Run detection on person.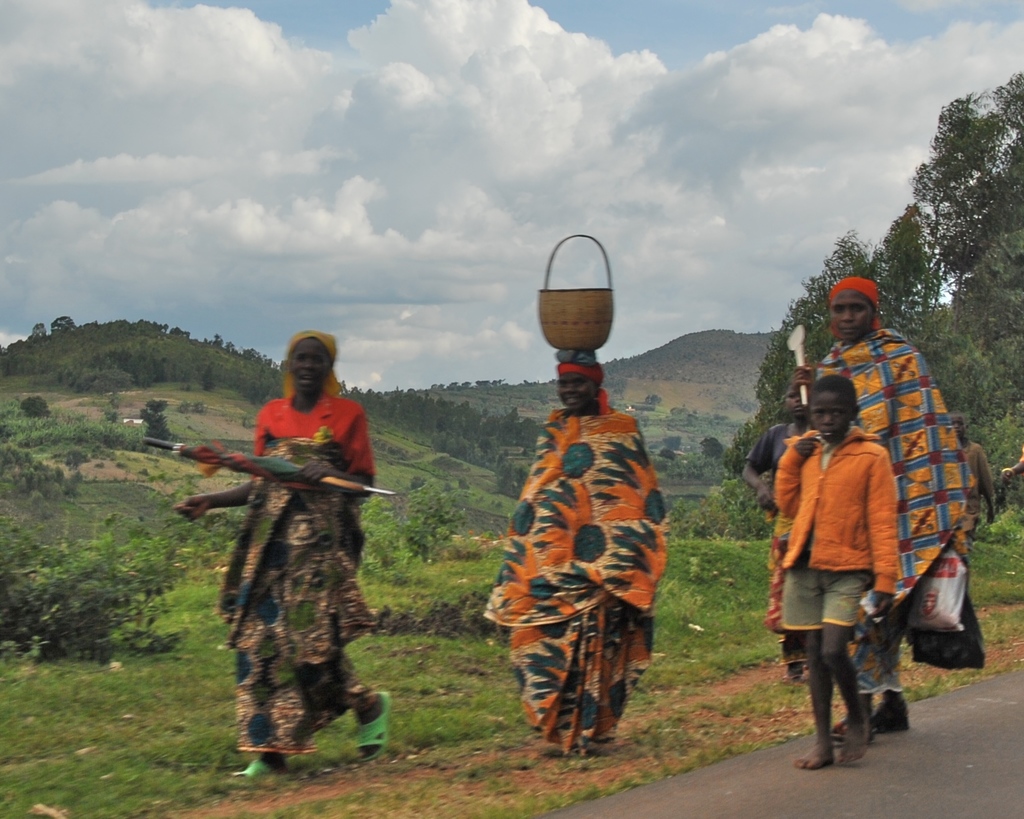
Result: box(173, 328, 392, 778).
